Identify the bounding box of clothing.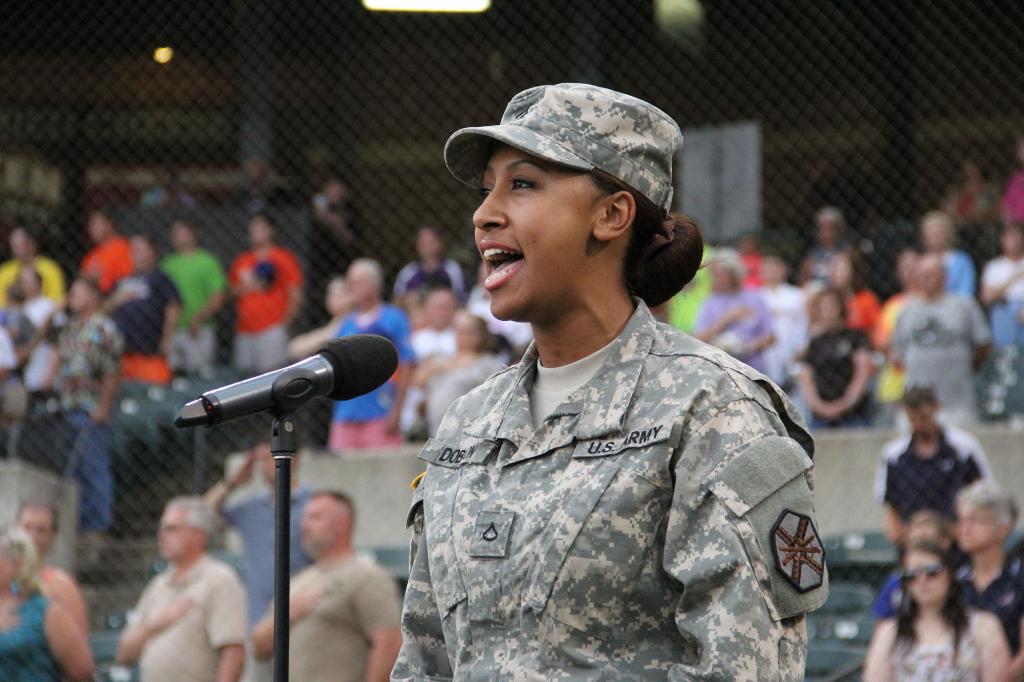
left=0, top=582, right=60, bottom=681.
